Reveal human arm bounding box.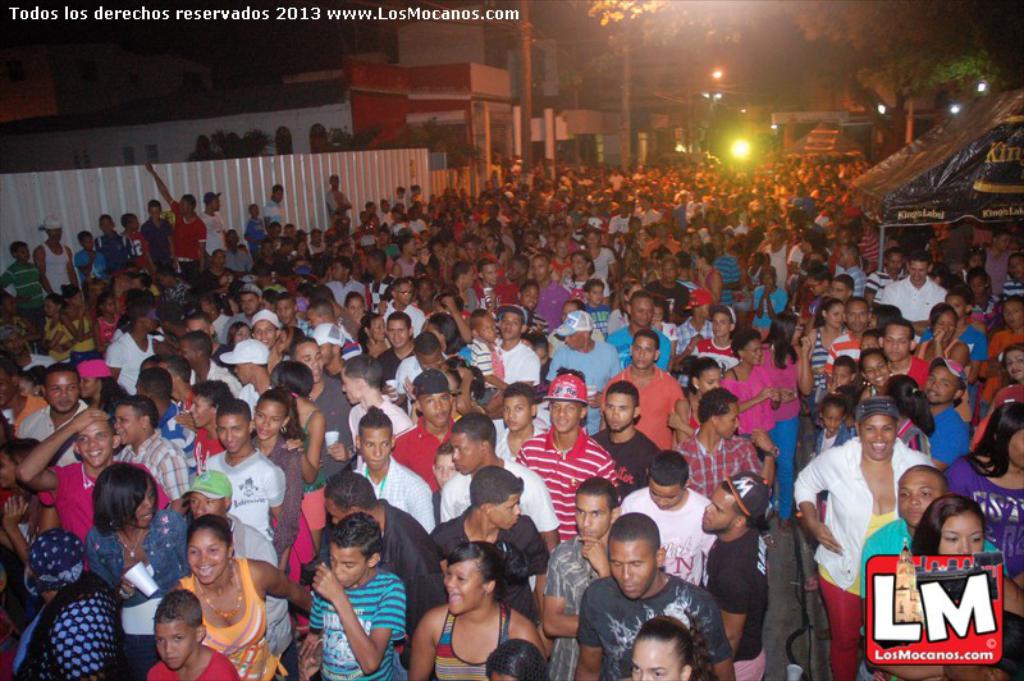
Revealed: bbox(556, 264, 571, 287).
